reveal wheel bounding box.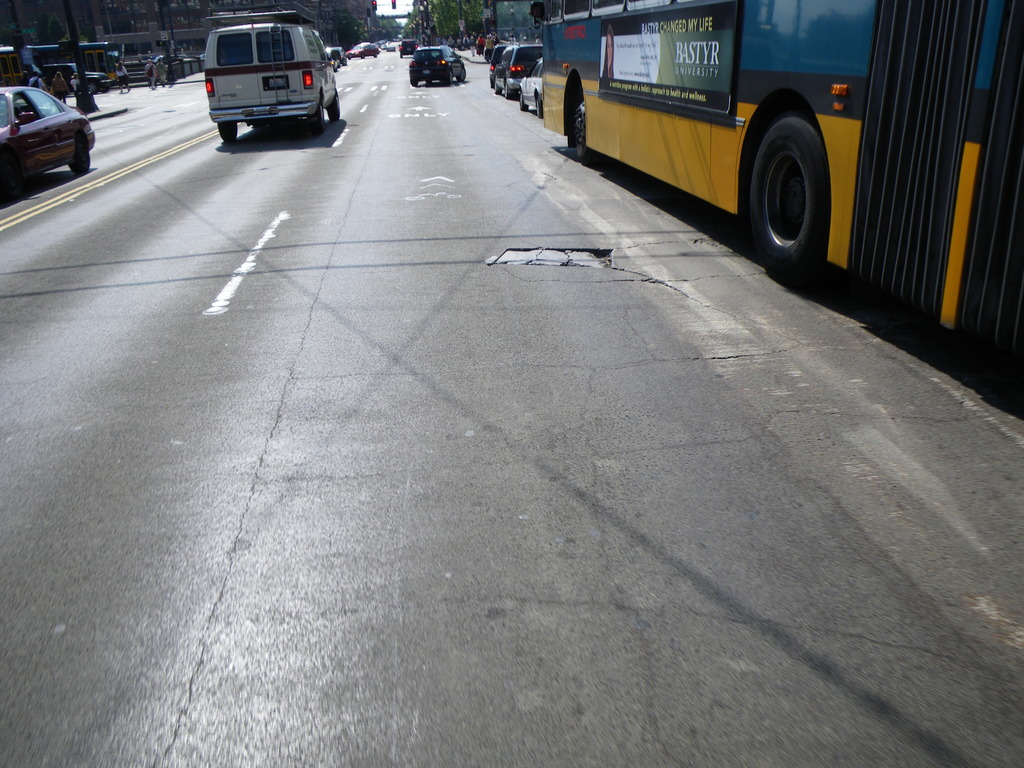
Revealed: detection(449, 74, 454, 84).
